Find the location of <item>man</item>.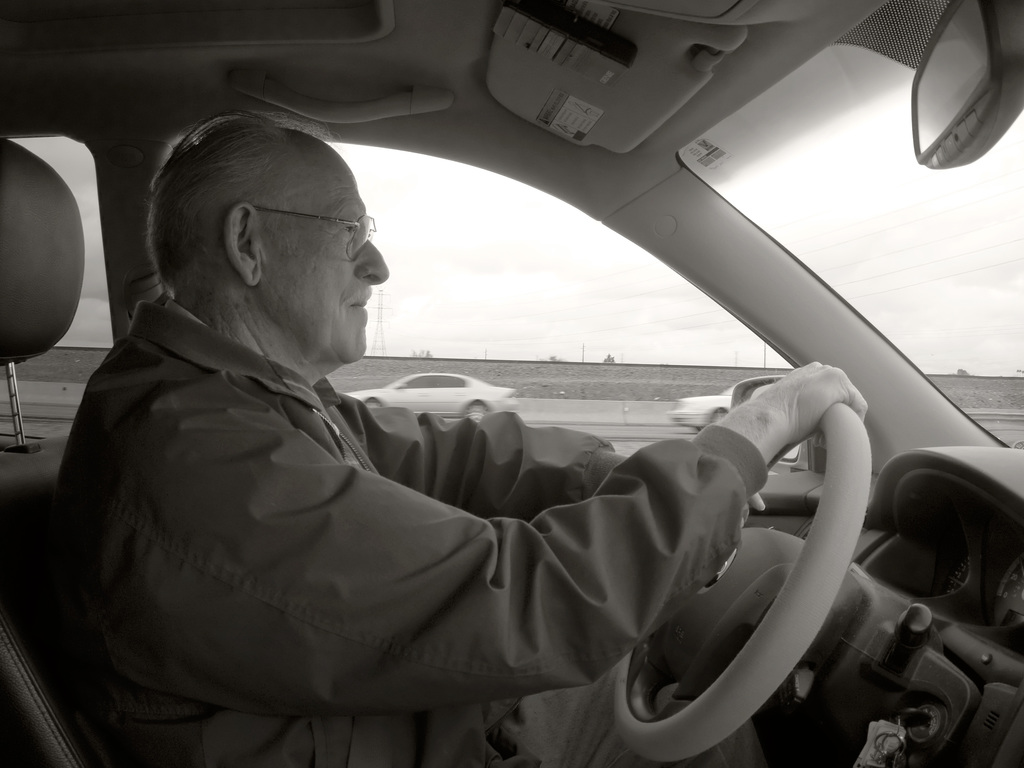
Location: bbox(40, 94, 942, 754).
